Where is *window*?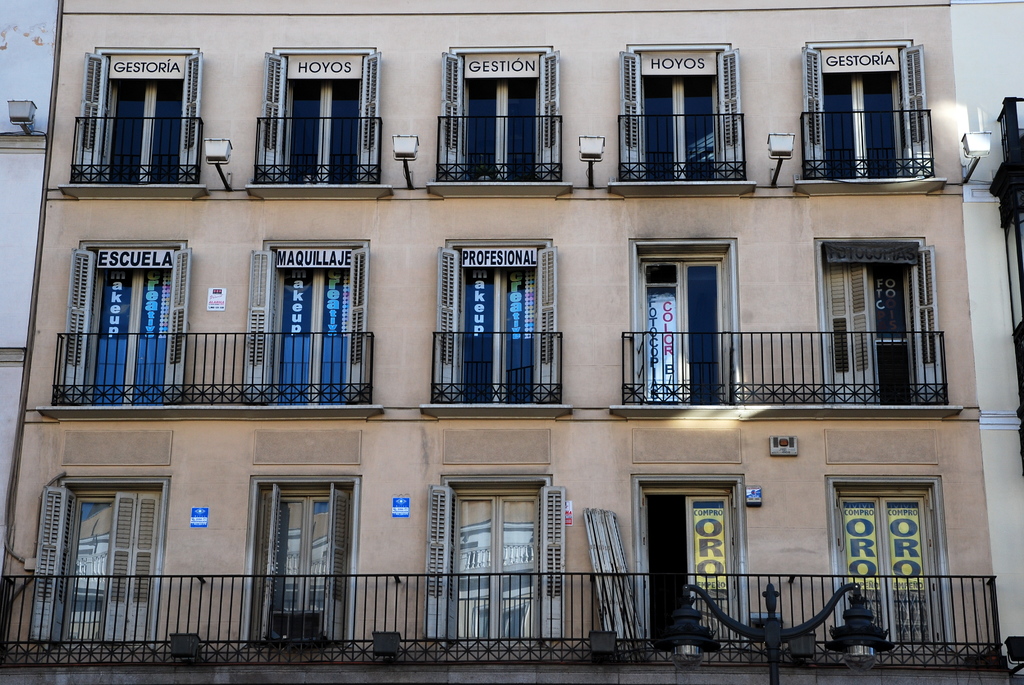
802 43 936 185.
